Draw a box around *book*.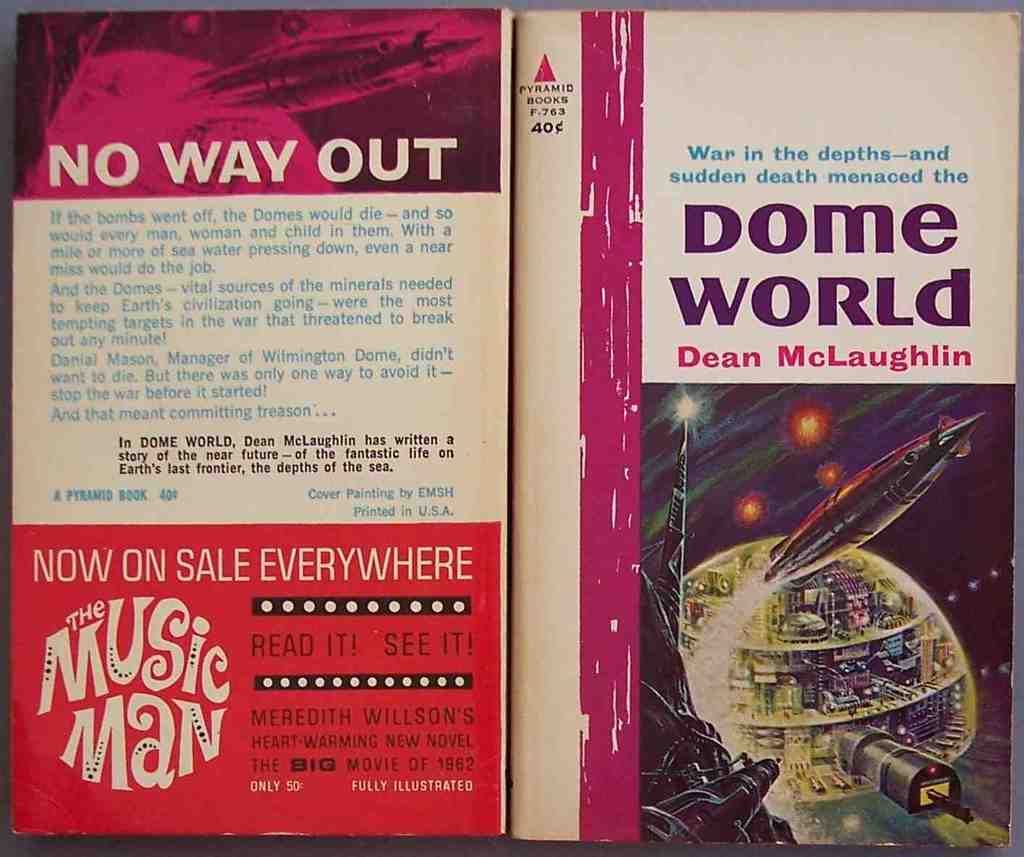
region(15, 6, 514, 840).
